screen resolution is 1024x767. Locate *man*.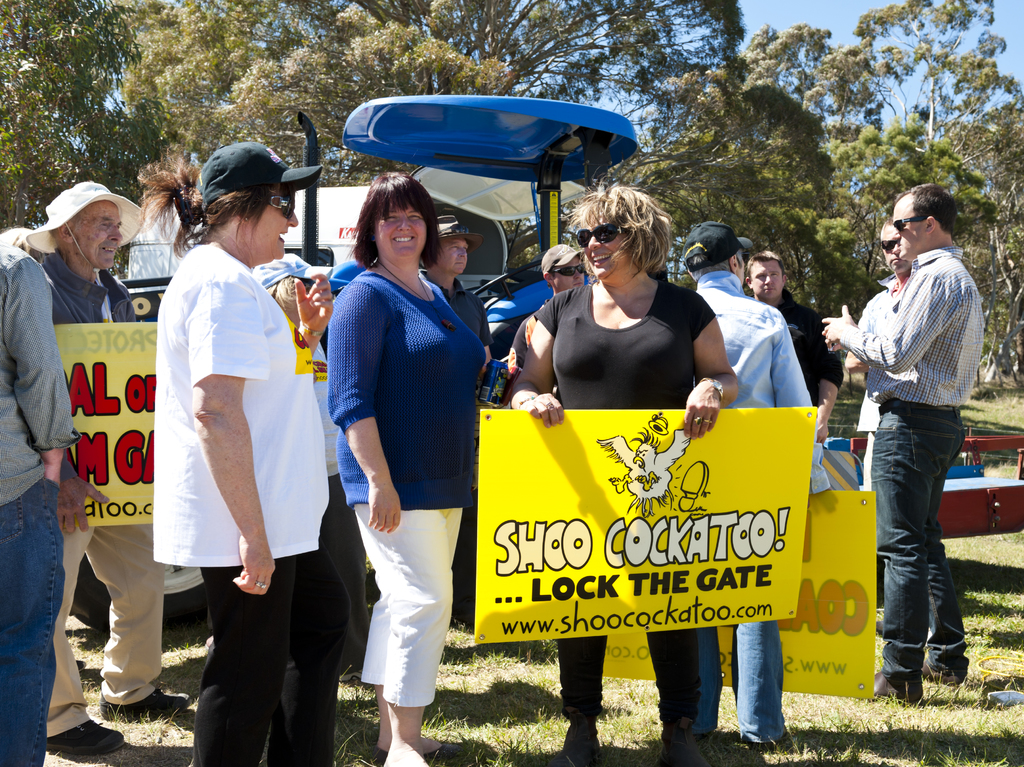
(x1=410, y1=216, x2=516, y2=627).
